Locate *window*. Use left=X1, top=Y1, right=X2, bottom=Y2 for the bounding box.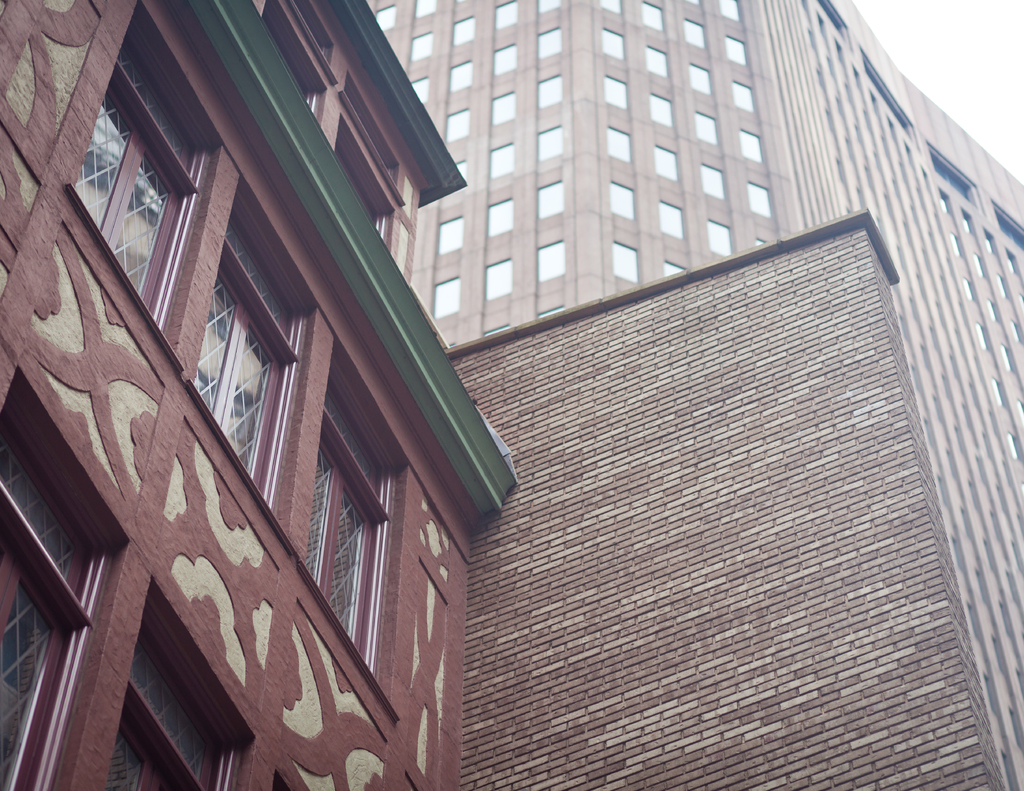
left=0, top=367, right=133, bottom=790.
